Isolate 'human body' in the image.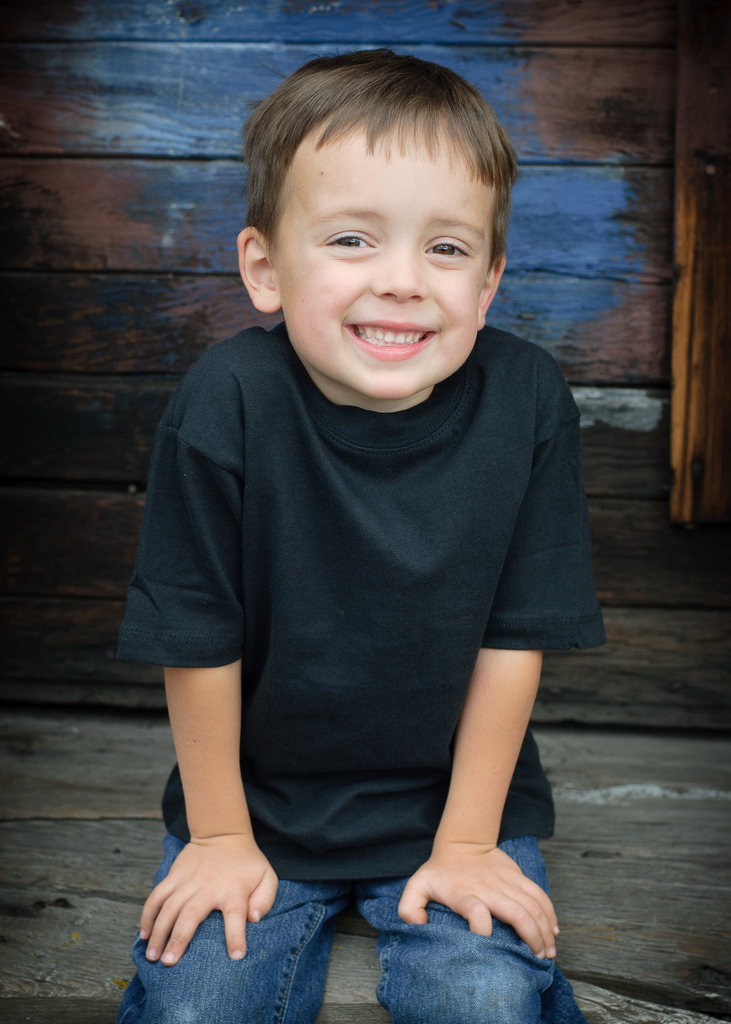
Isolated region: Rect(96, 125, 623, 1023).
